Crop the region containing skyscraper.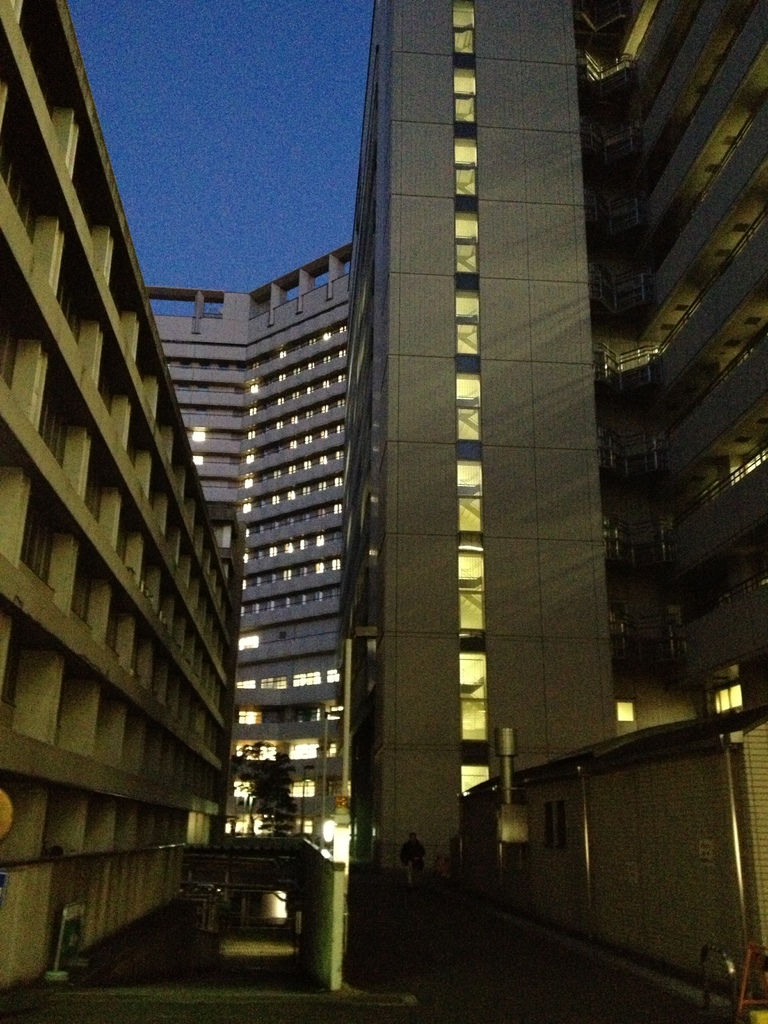
Crop region: (148, 244, 368, 1000).
